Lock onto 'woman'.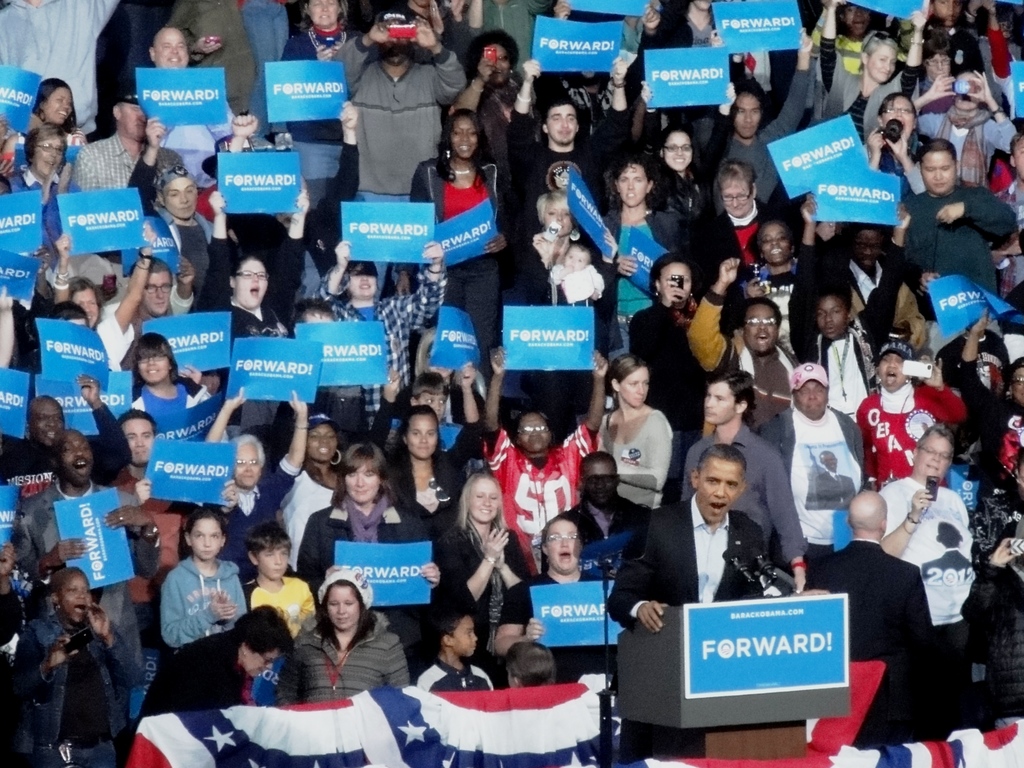
Locked: bbox(381, 406, 467, 517).
